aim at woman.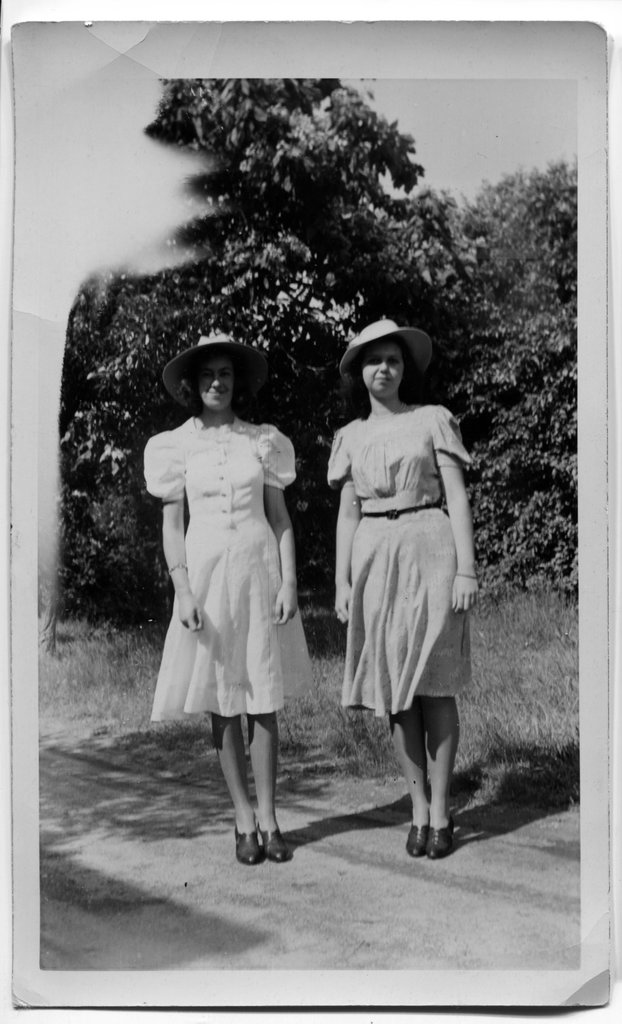
Aimed at [145, 342, 317, 806].
